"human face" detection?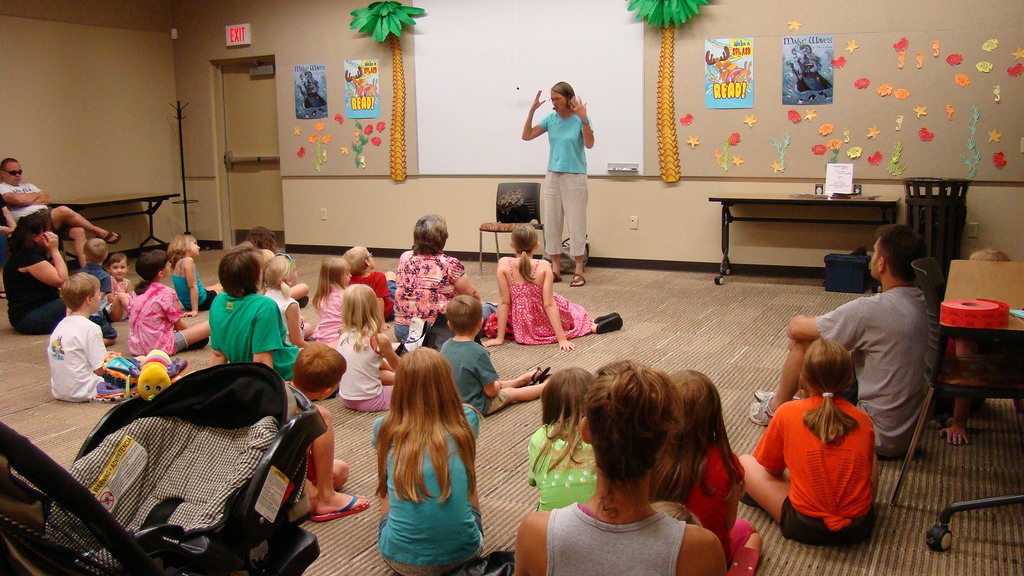
box(550, 88, 568, 109)
